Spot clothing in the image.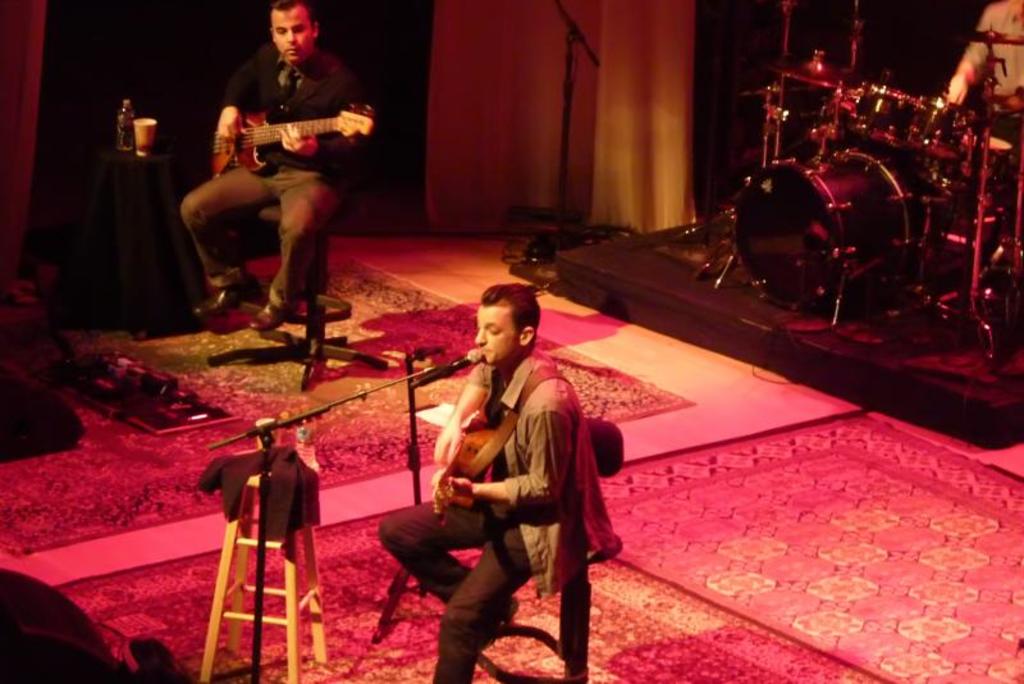
clothing found at bbox=[379, 350, 621, 683].
